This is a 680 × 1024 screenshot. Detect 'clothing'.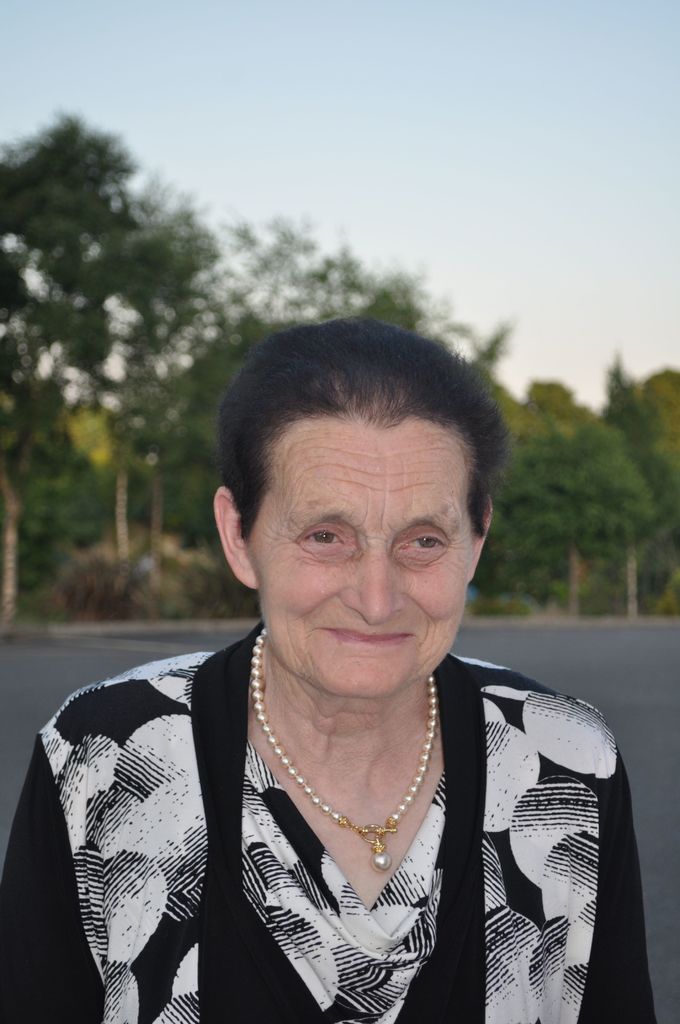
[80,701,609,1005].
